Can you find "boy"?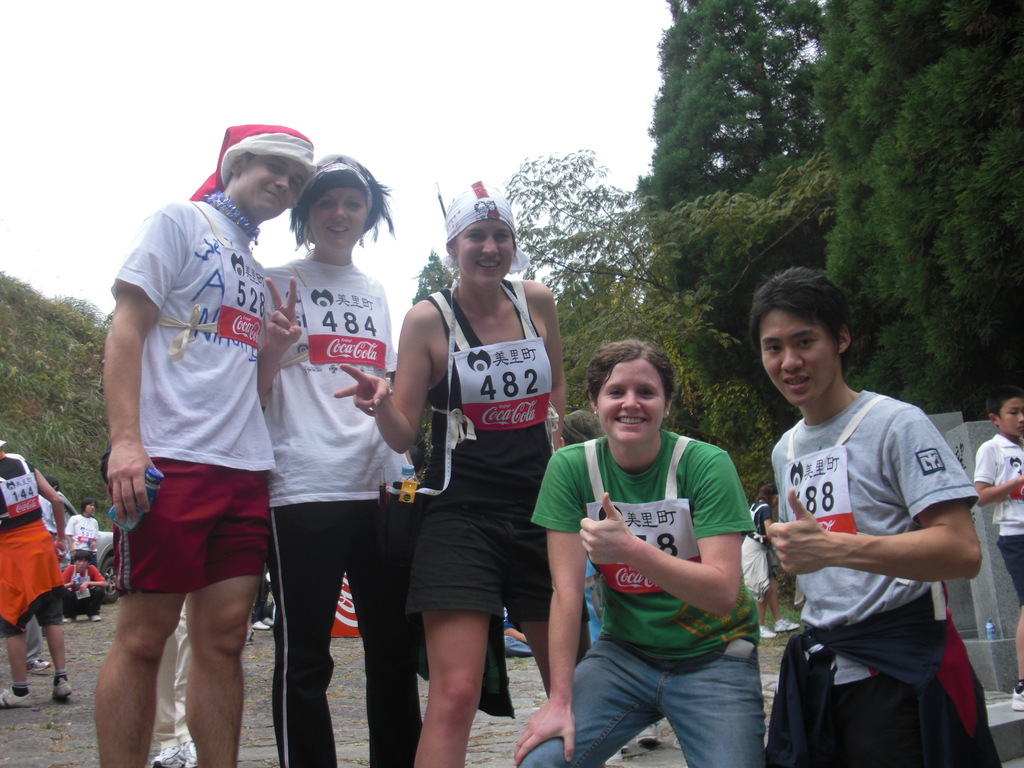
Yes, bounding box: 103/120/286/767.
